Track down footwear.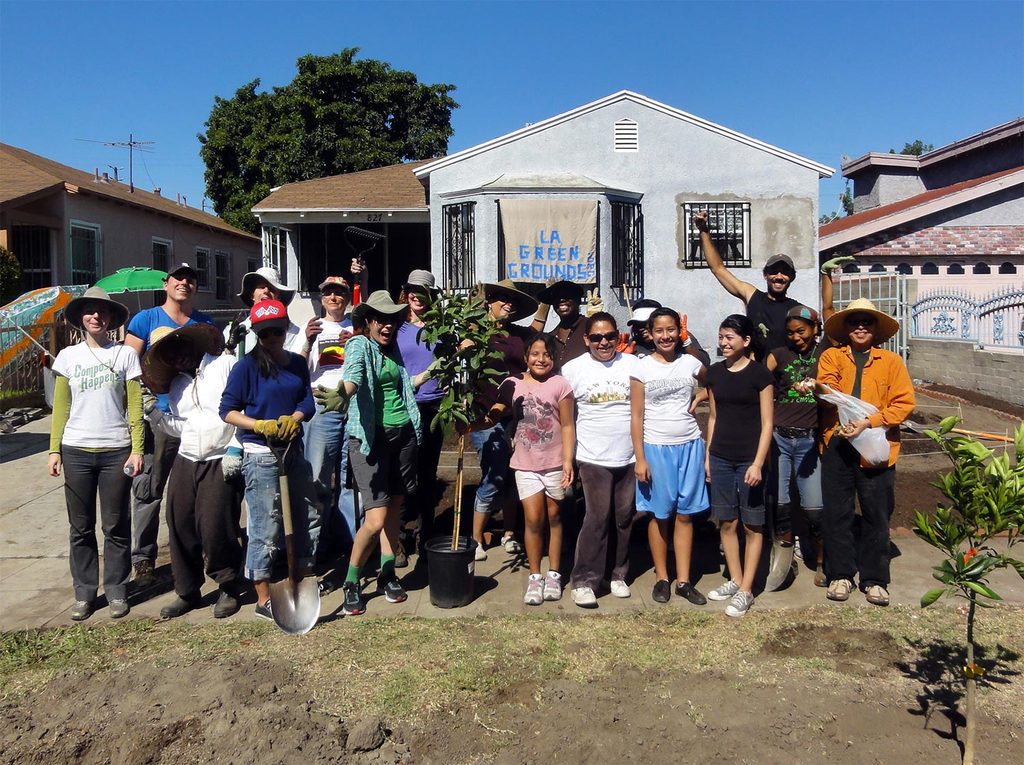
Tracked to x1=216, y1=583, x2=242, y2=619.
